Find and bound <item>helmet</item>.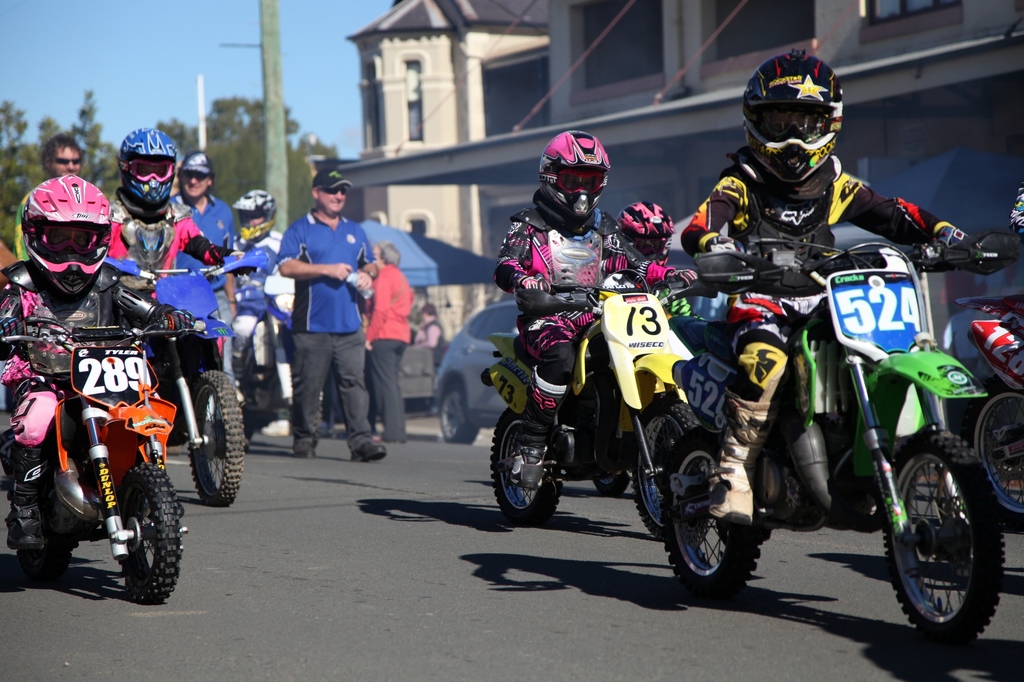
Bound: [left=748, top=51, right=849, bottom=187].
